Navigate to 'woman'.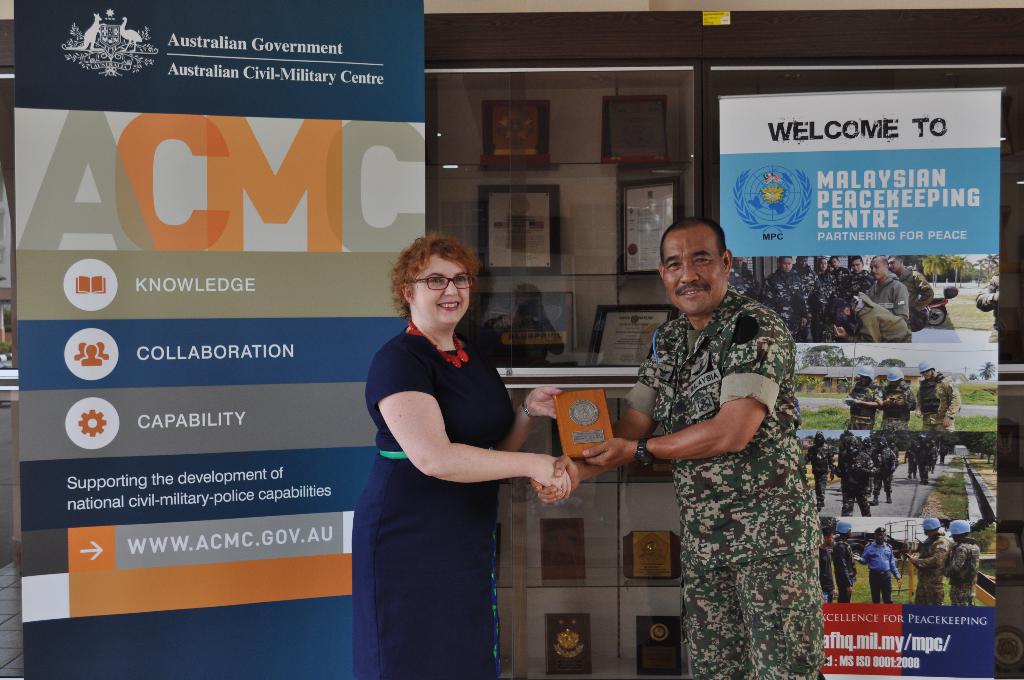
Navigation target: Rect(363, 227, 565, 646).
